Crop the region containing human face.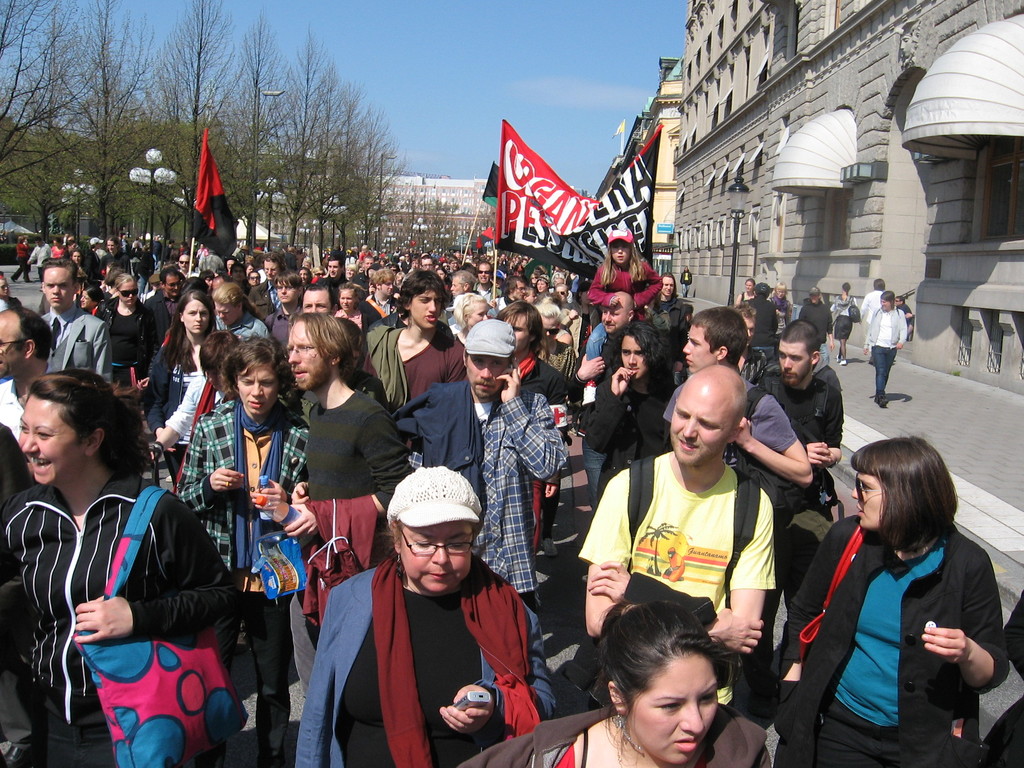
Crop region: x1=107 y1=238 x2=116 y2=254.
